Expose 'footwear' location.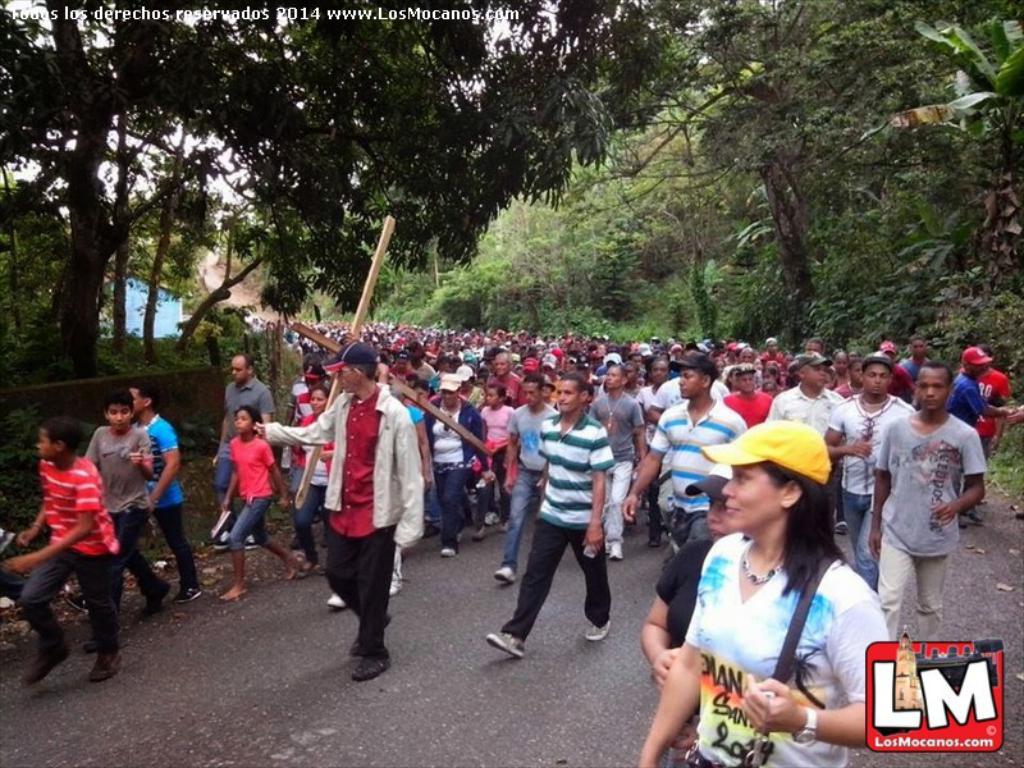
Exposed at 174, 585, 205, 603.
